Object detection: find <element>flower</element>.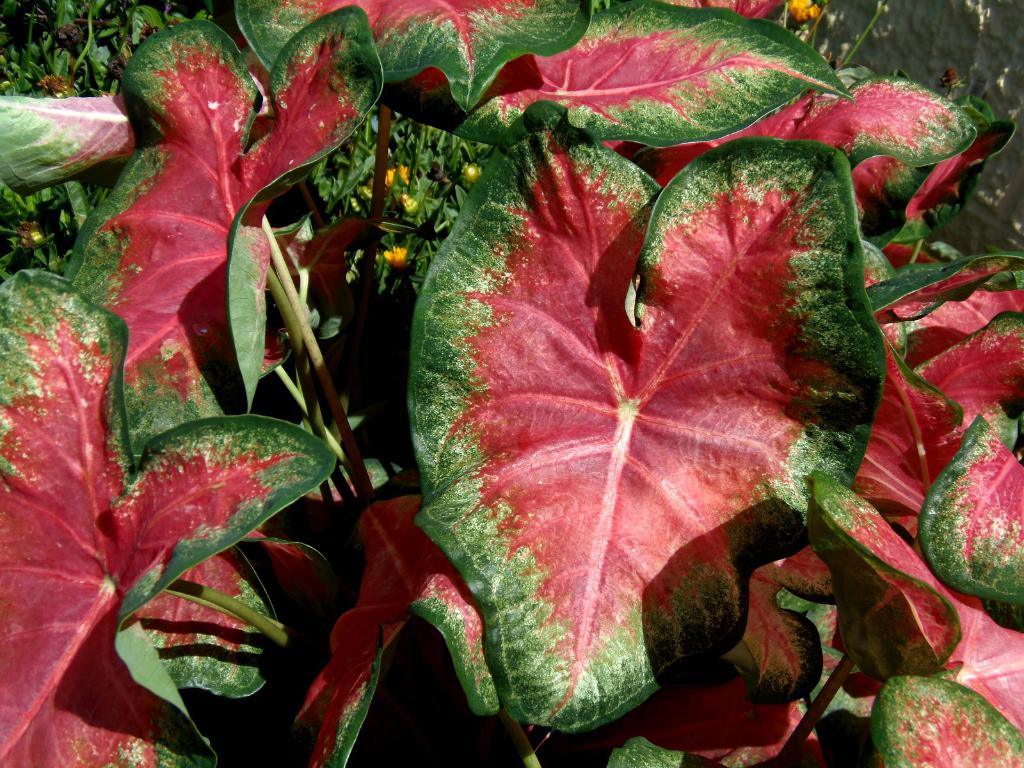
<region>381, 243, 407, 273</region>.
